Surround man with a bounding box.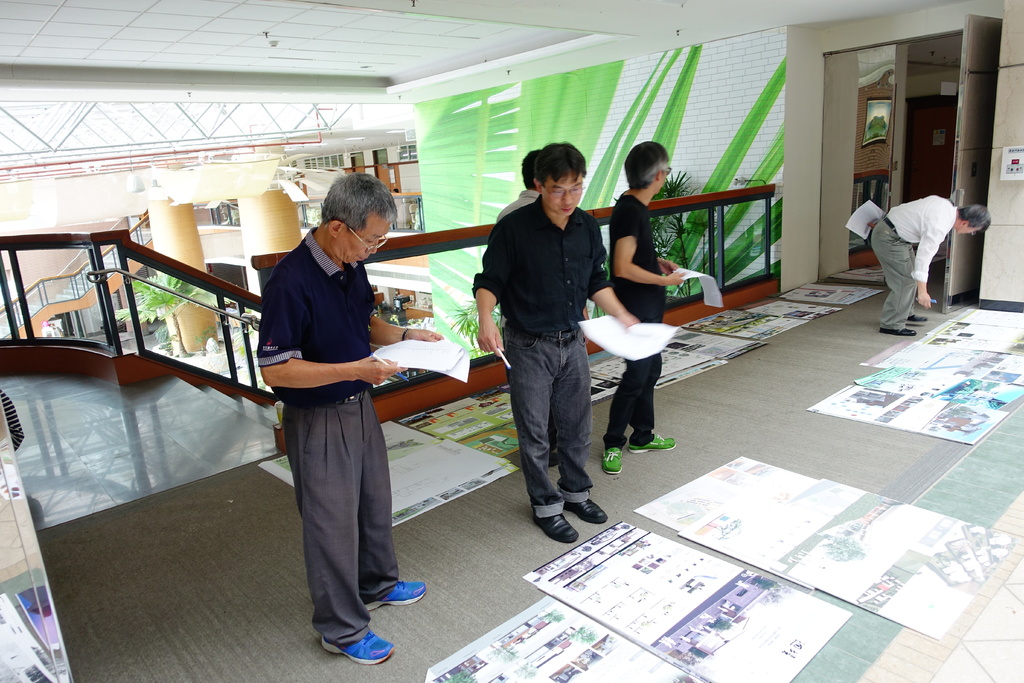
{"x1": 456, "y1": 133, "x2": 655, "y2": 553}.
